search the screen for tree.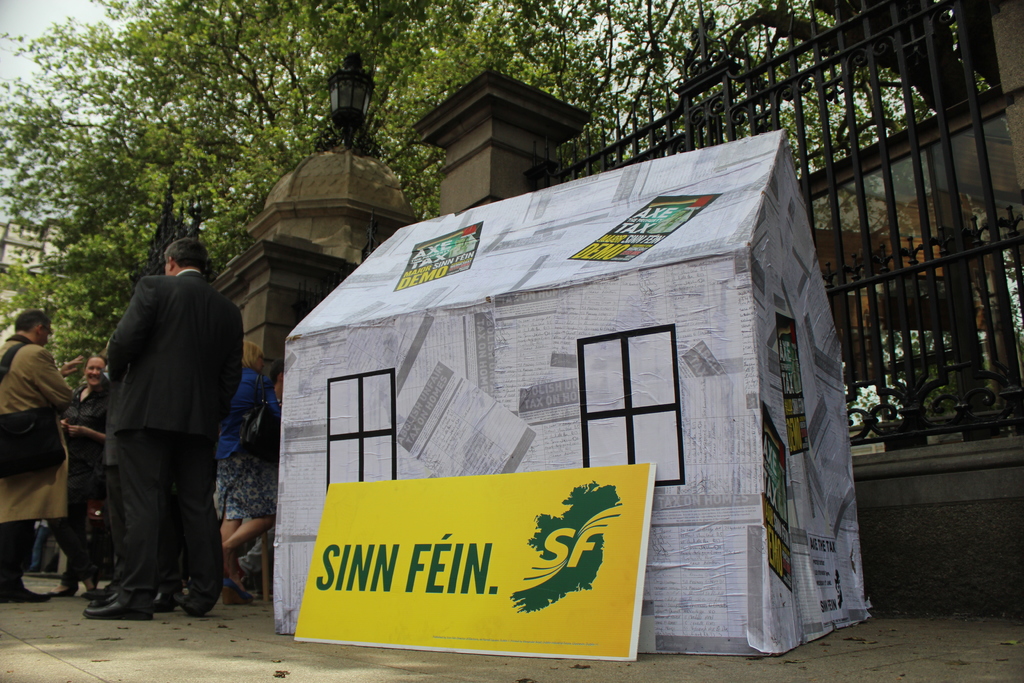
Found at Rect(0, 3, 611, 397).
